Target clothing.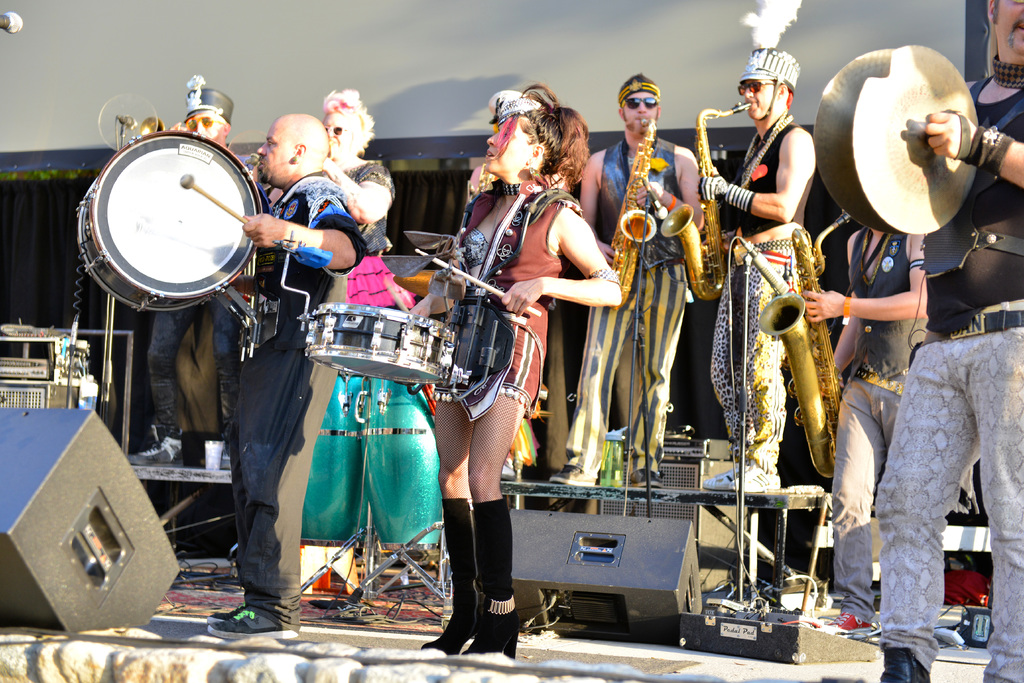
Target region: left=707, top=109, right=817, bottom=469.
